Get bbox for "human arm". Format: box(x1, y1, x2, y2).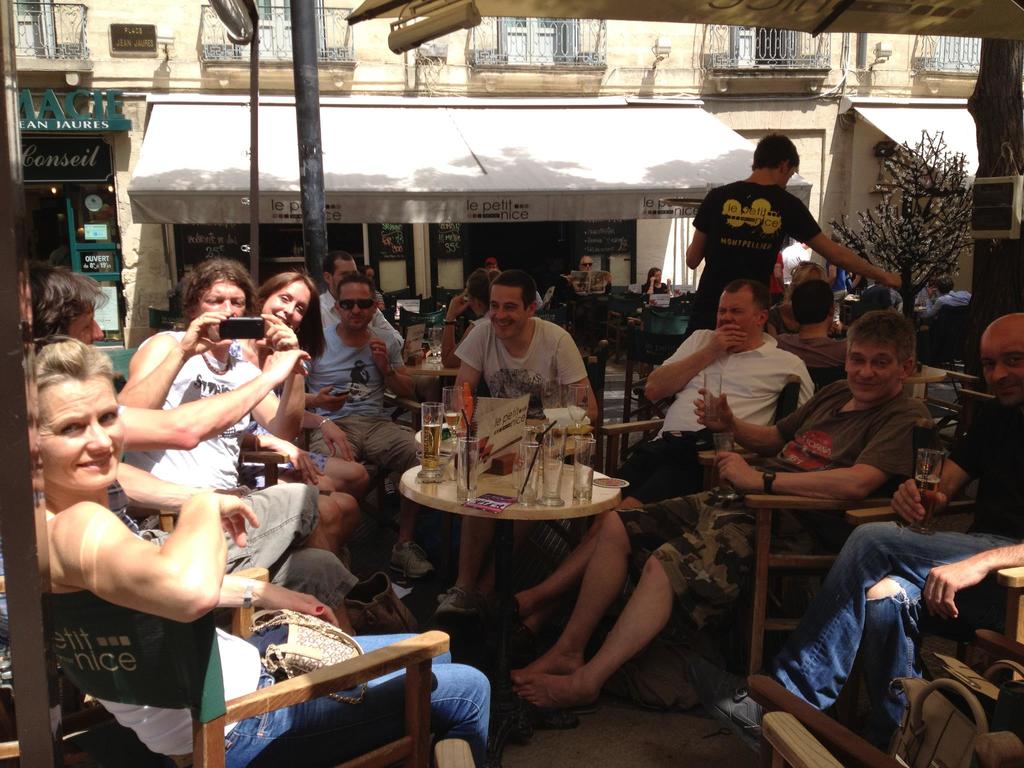
box(58, 485, 233, 657).
